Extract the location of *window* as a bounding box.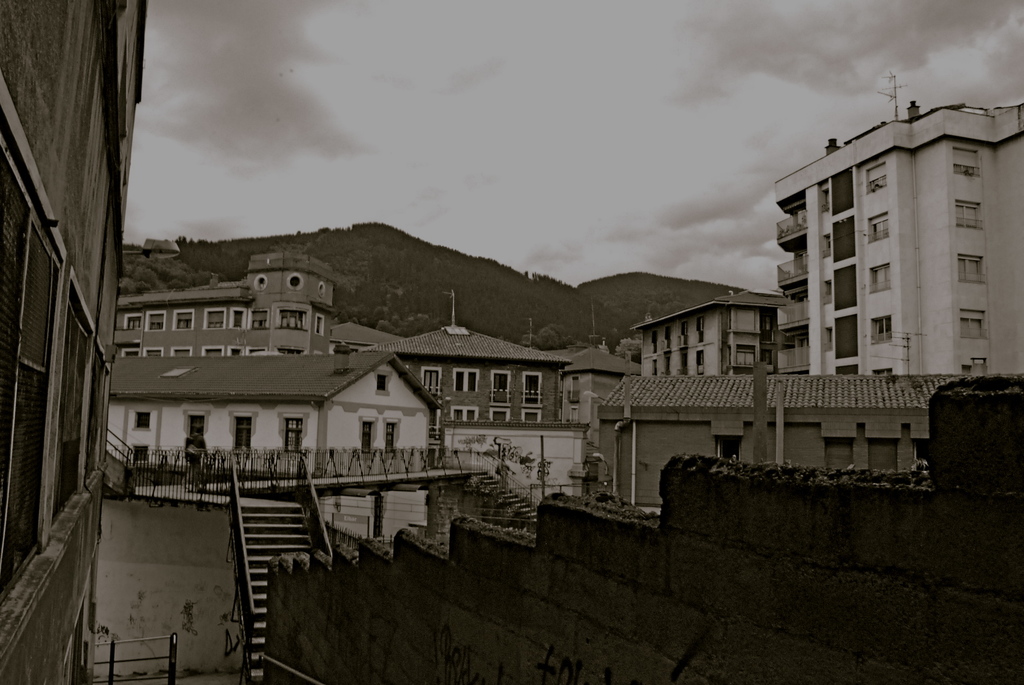
bbox=(864, 262, 897, 288).
